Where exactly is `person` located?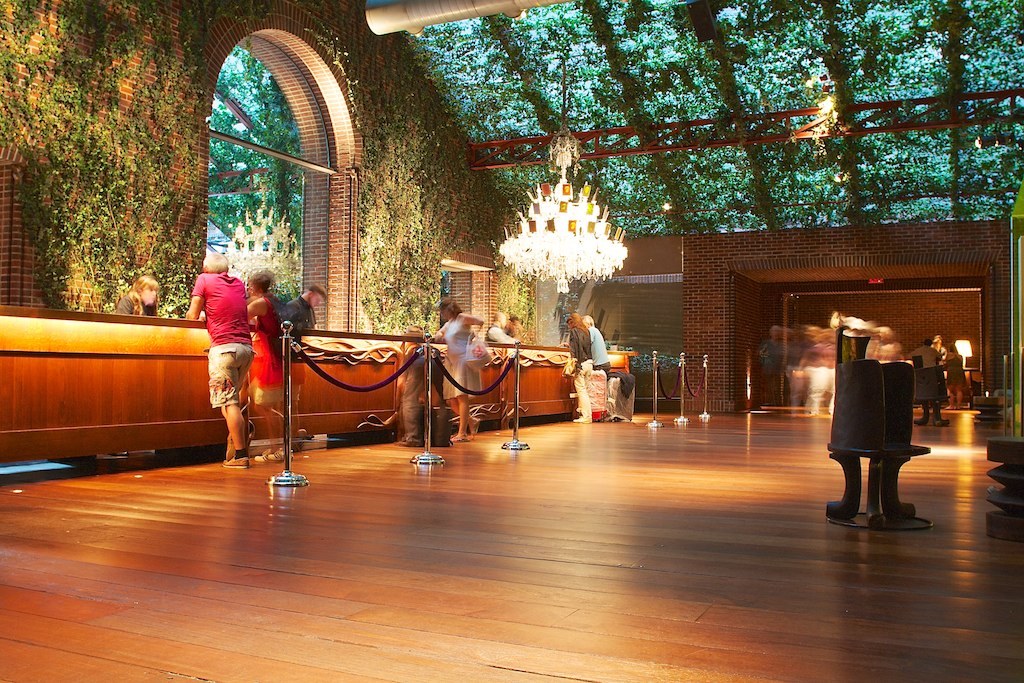
Its bounding box is x1=426 y1=296 x2=486 y2=443.
